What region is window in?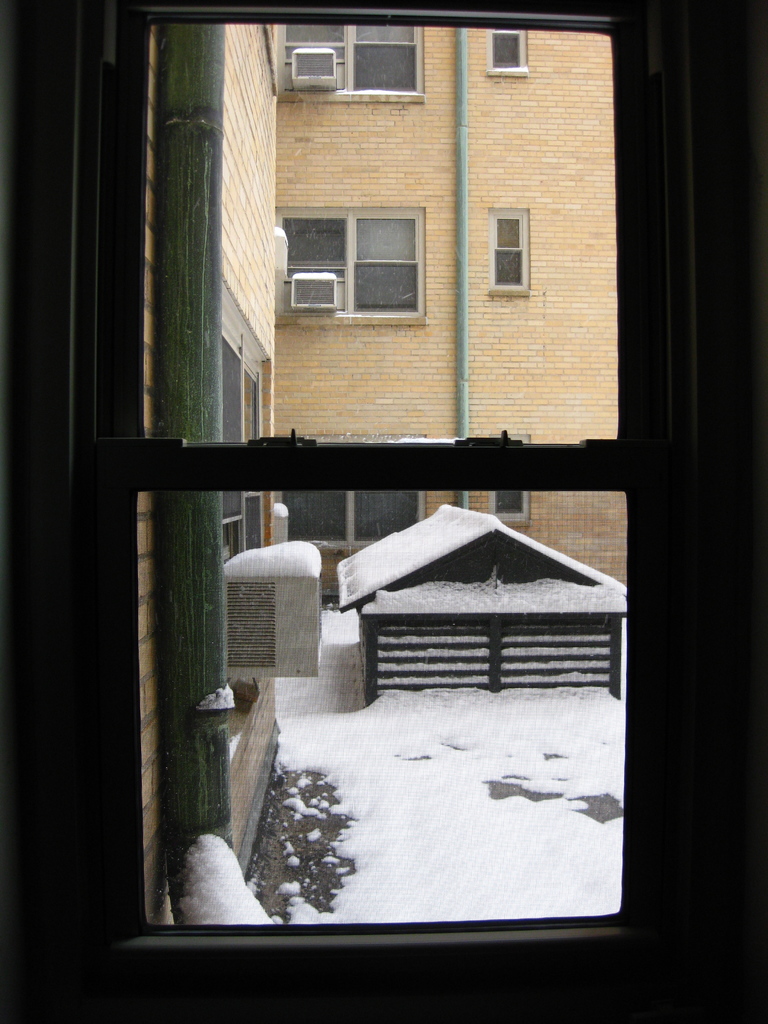
<bbox>484, 19, 533, 80</bbox>.
